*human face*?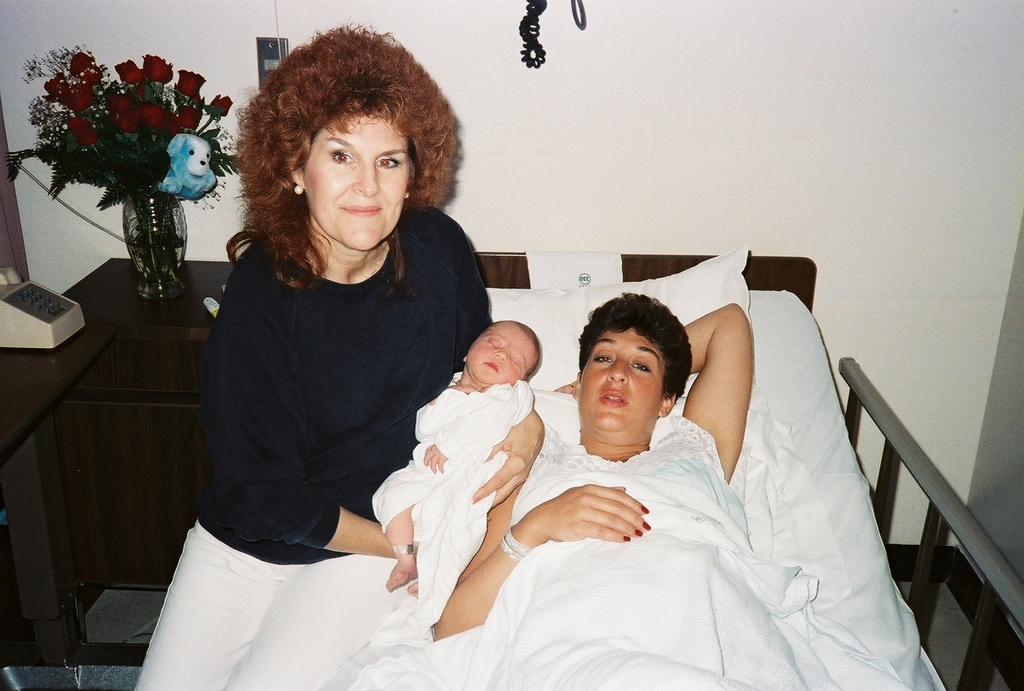
[584, 330, 657, 437]
